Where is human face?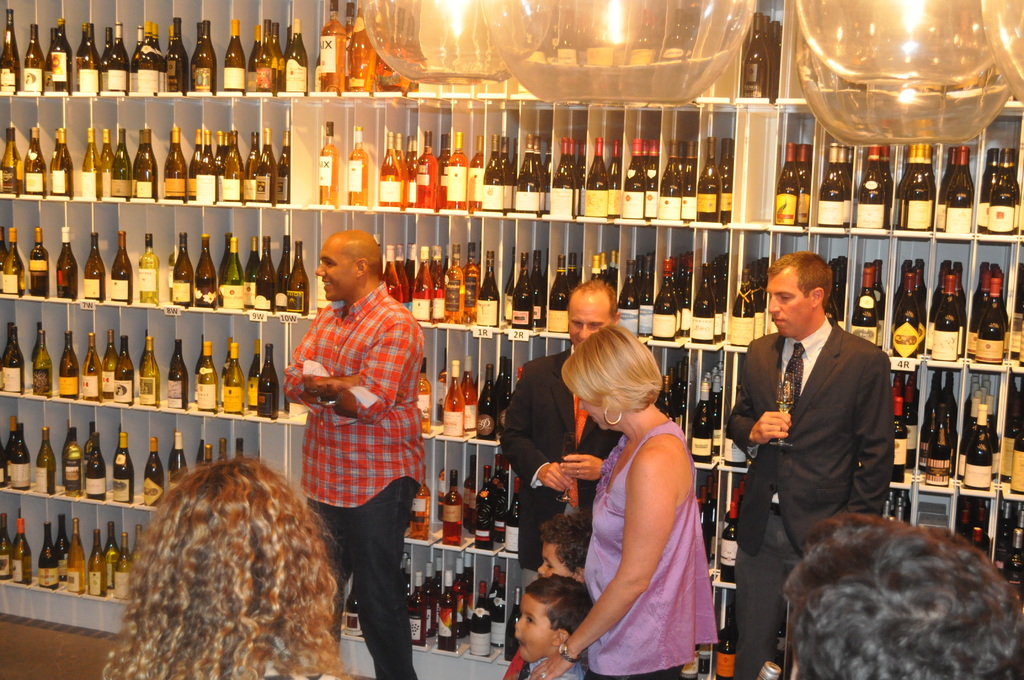
536:542:569:577.
